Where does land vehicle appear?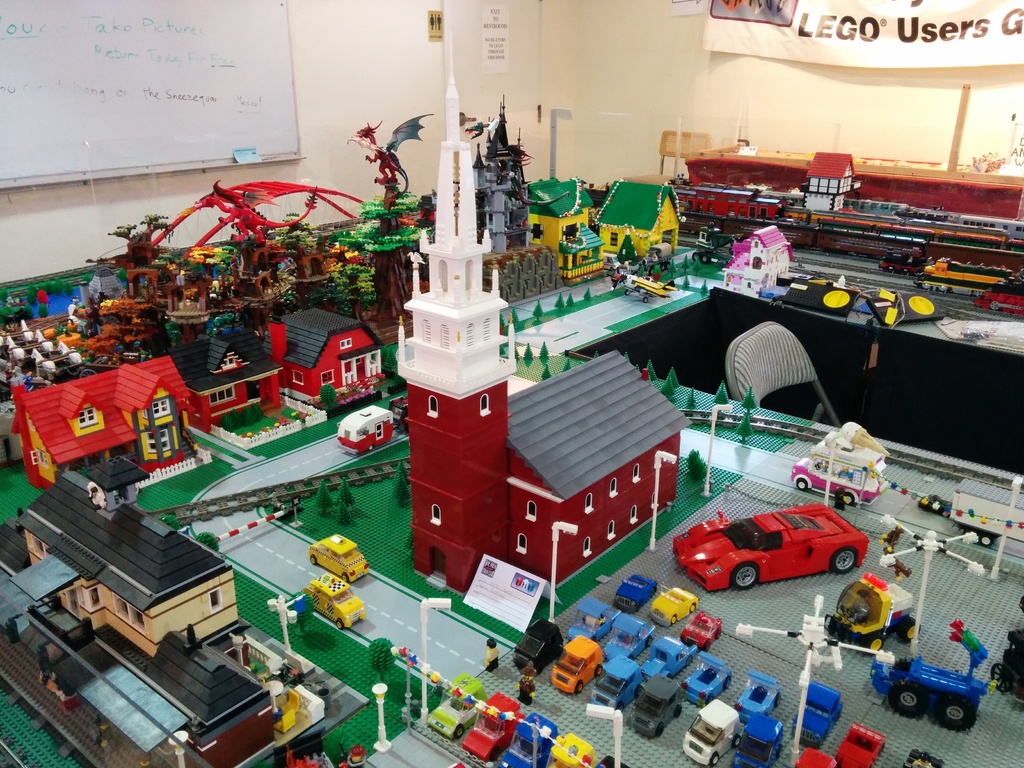
Appears at box(735, 668, 783, 724).
